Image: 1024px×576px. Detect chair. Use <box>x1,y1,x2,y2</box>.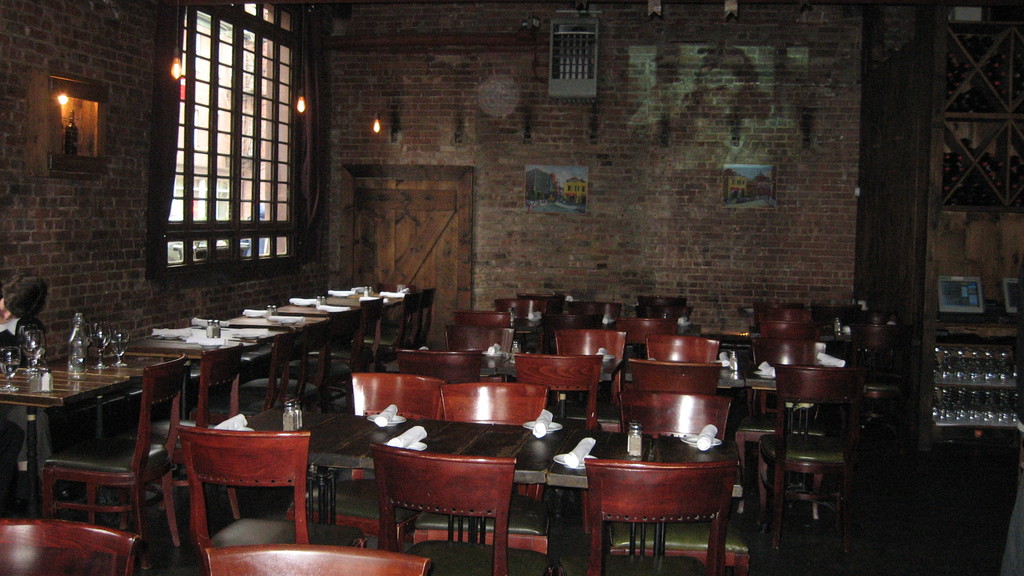
<box>209,528,455,575</box>.
